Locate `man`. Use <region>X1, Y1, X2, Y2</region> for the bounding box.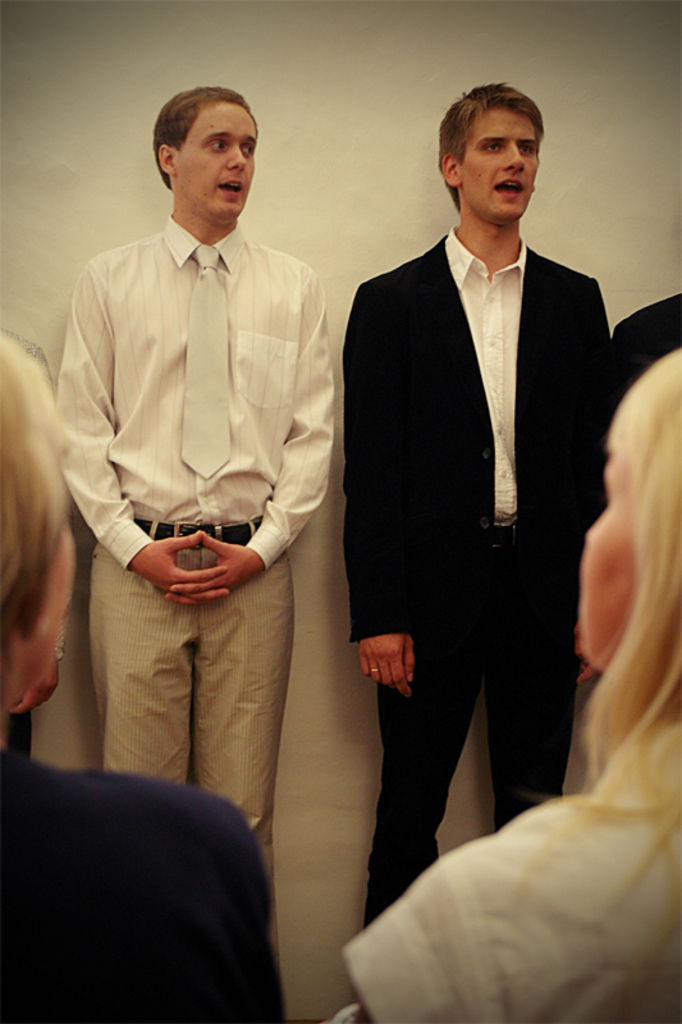
<region>342, 78, 609, 932</region>.
